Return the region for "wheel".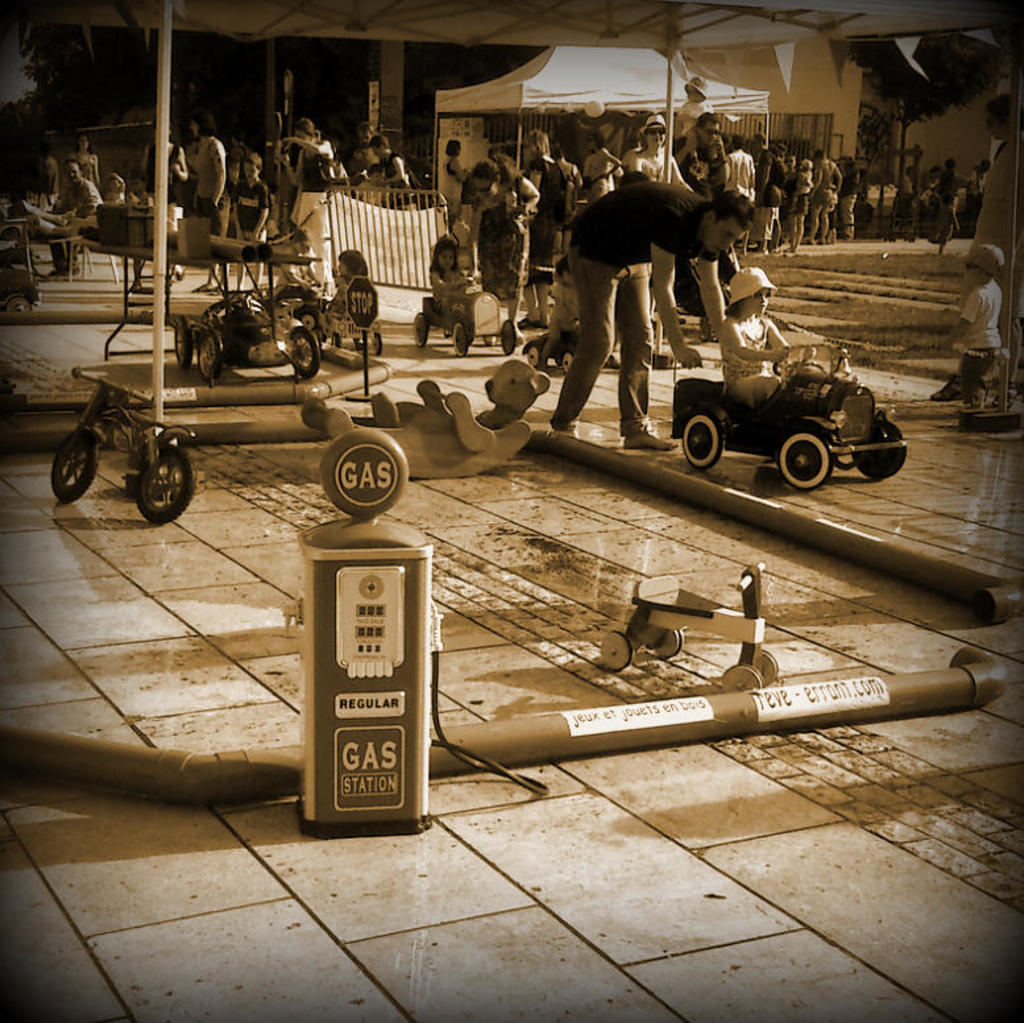
x1=501, y1=320, x2=517, y2=356.
